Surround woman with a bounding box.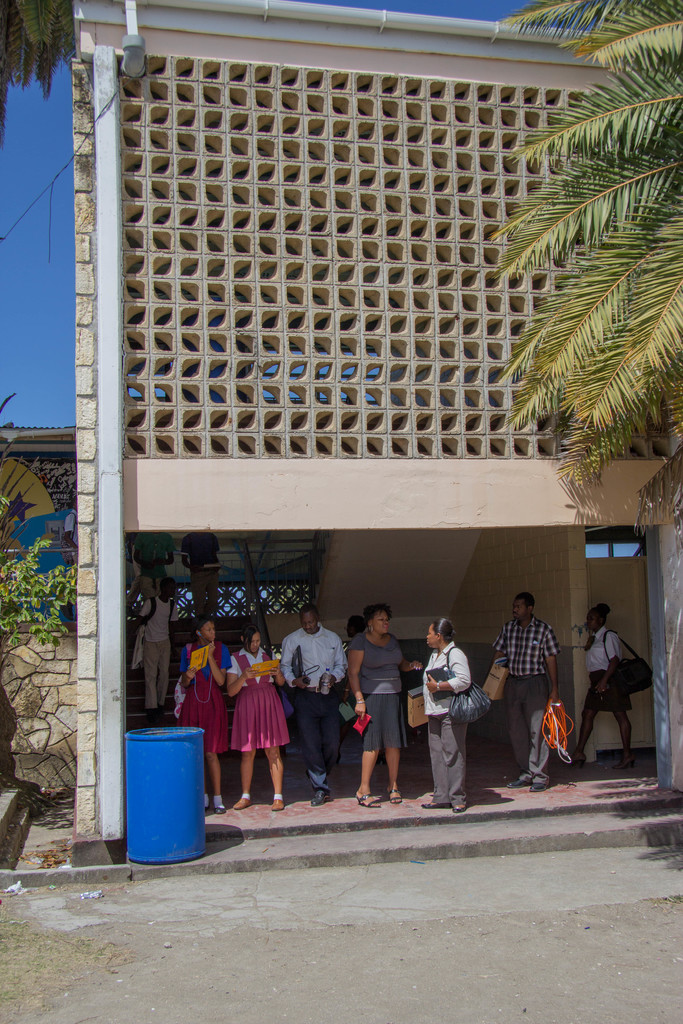
bbox=[422, 617, 478, 817].
